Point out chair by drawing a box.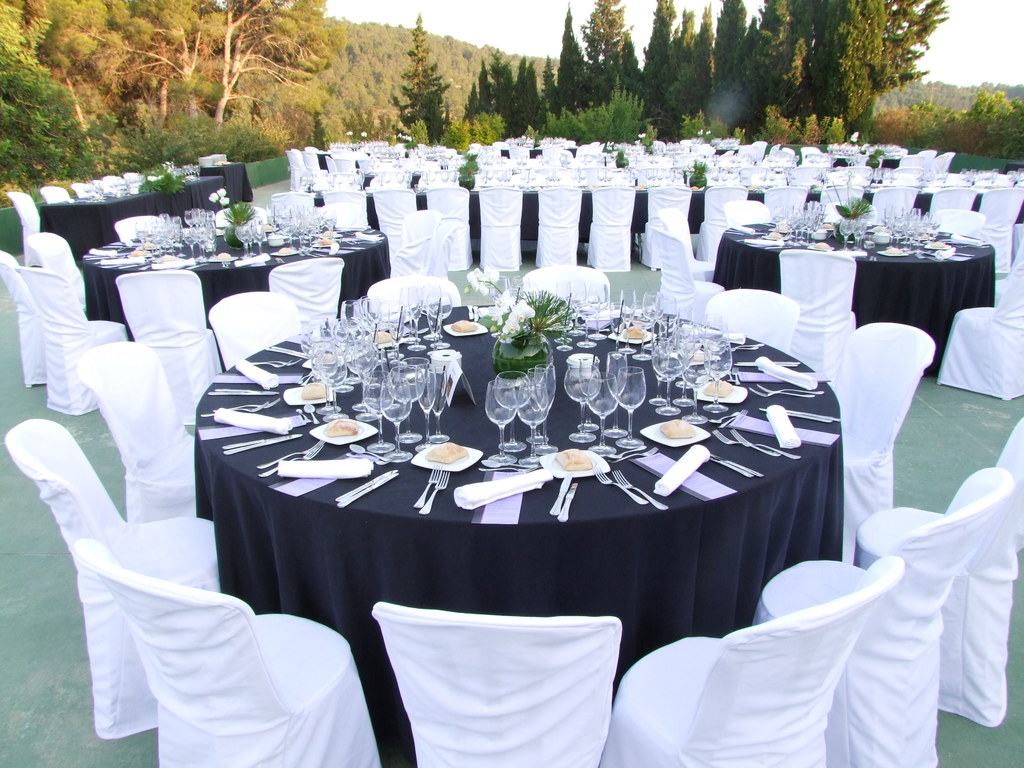
[x1=354, y1=233, x2=428, y2=321].
